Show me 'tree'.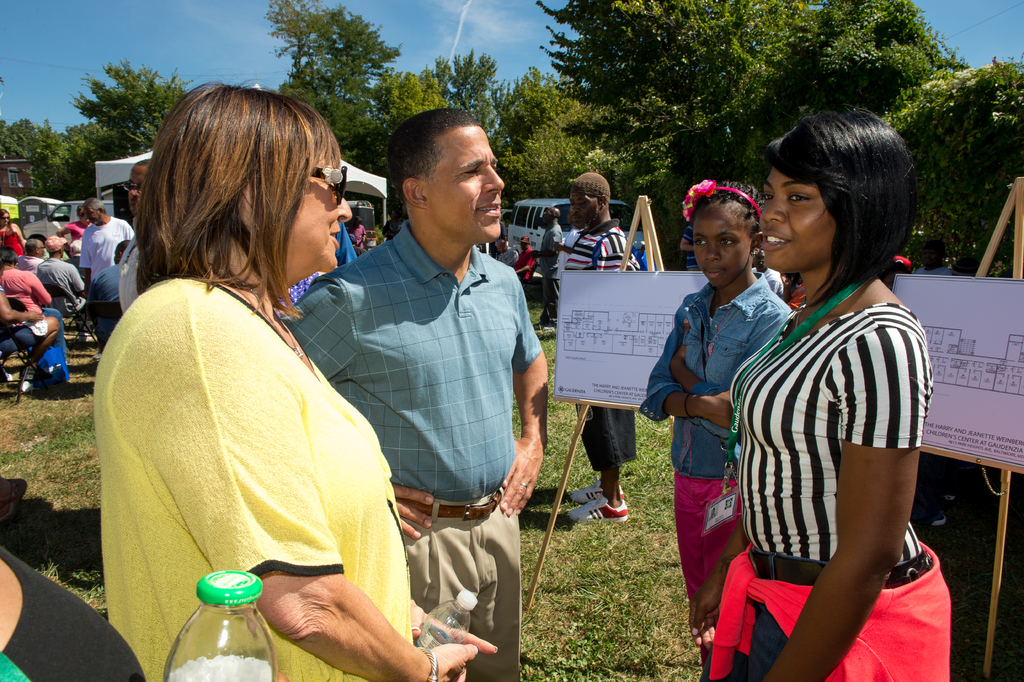
'tree' is here: [x1=301, y1=3, x2=394, y2=106].
